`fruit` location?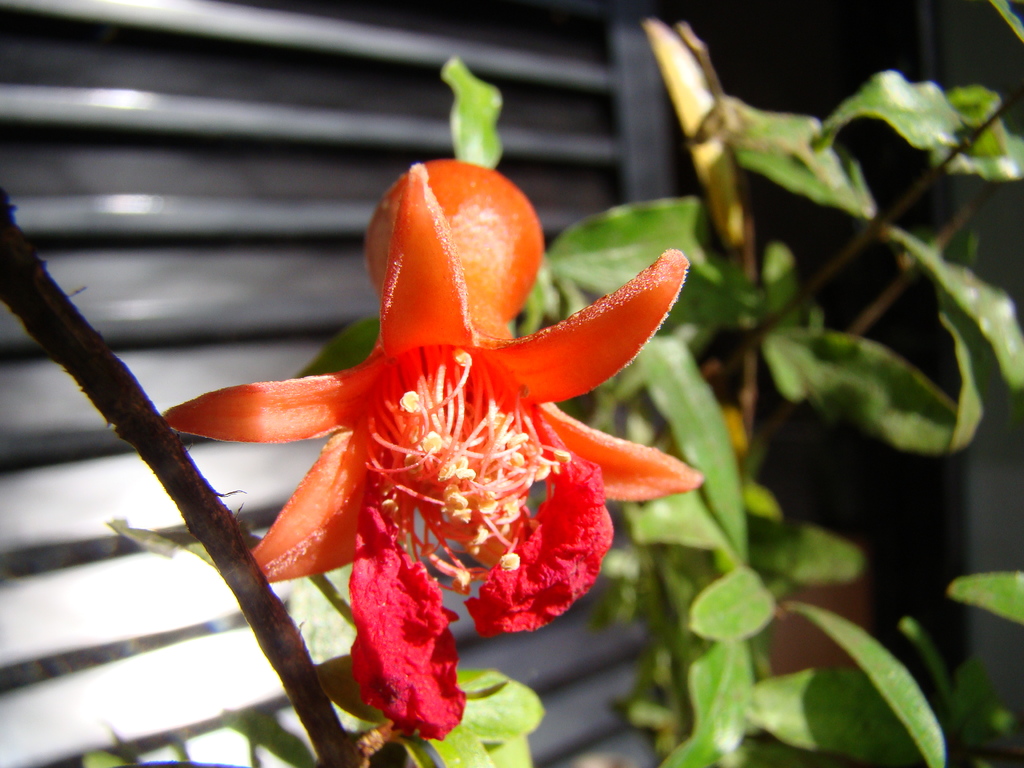
select_region(352, 189, 579, 337)
